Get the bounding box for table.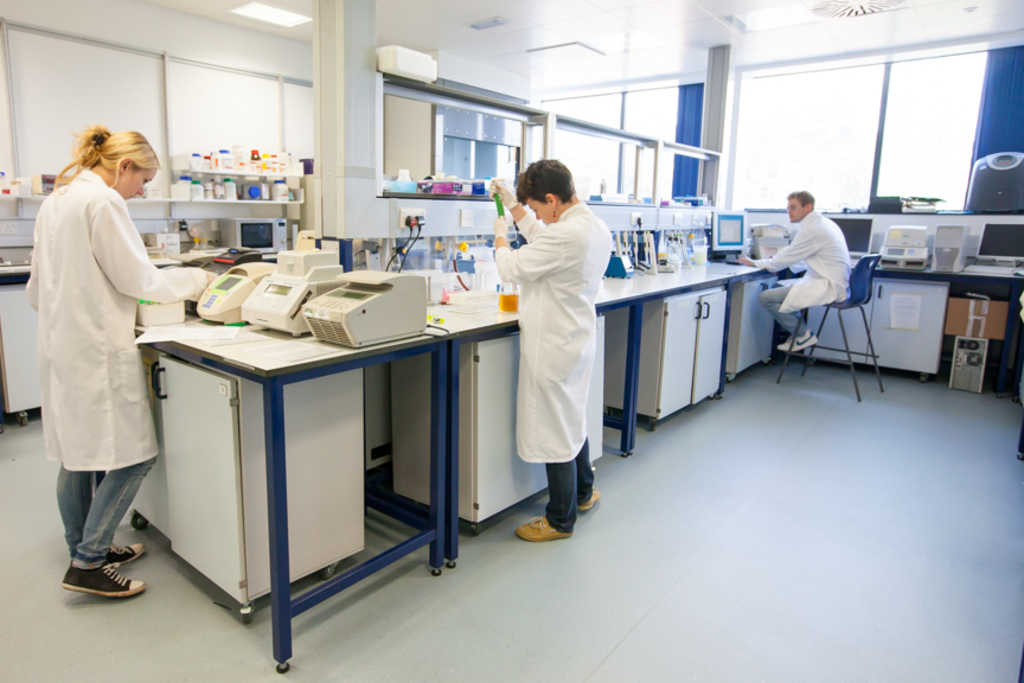
[130,218,838,505].
